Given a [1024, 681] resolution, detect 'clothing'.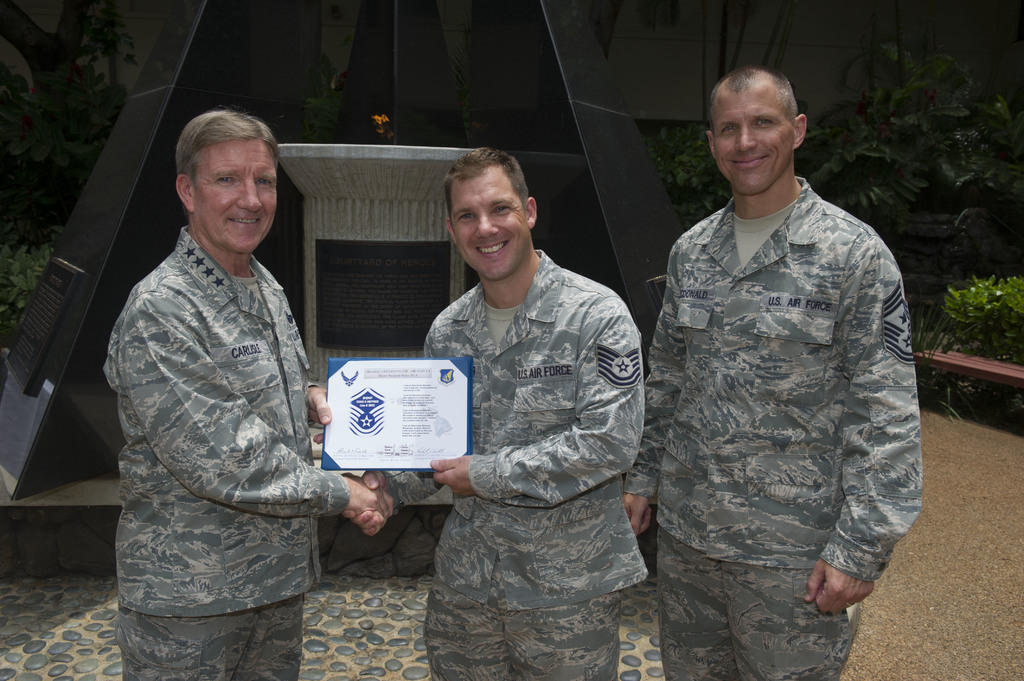
l=372, t=241, r=644, b=680.
